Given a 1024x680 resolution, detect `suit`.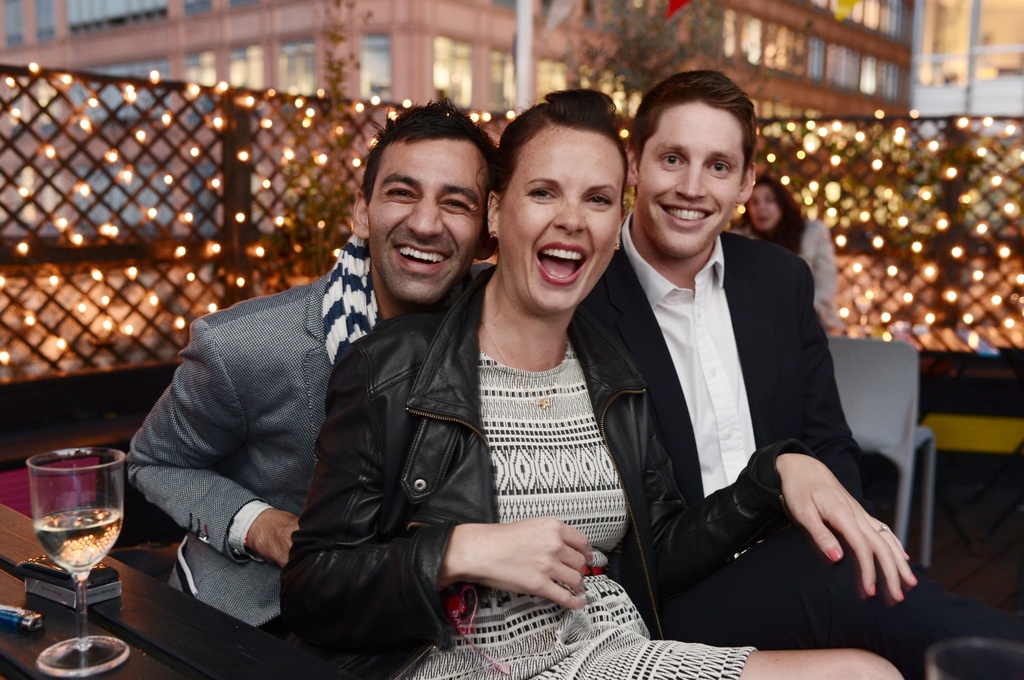
599 139 898 668.
